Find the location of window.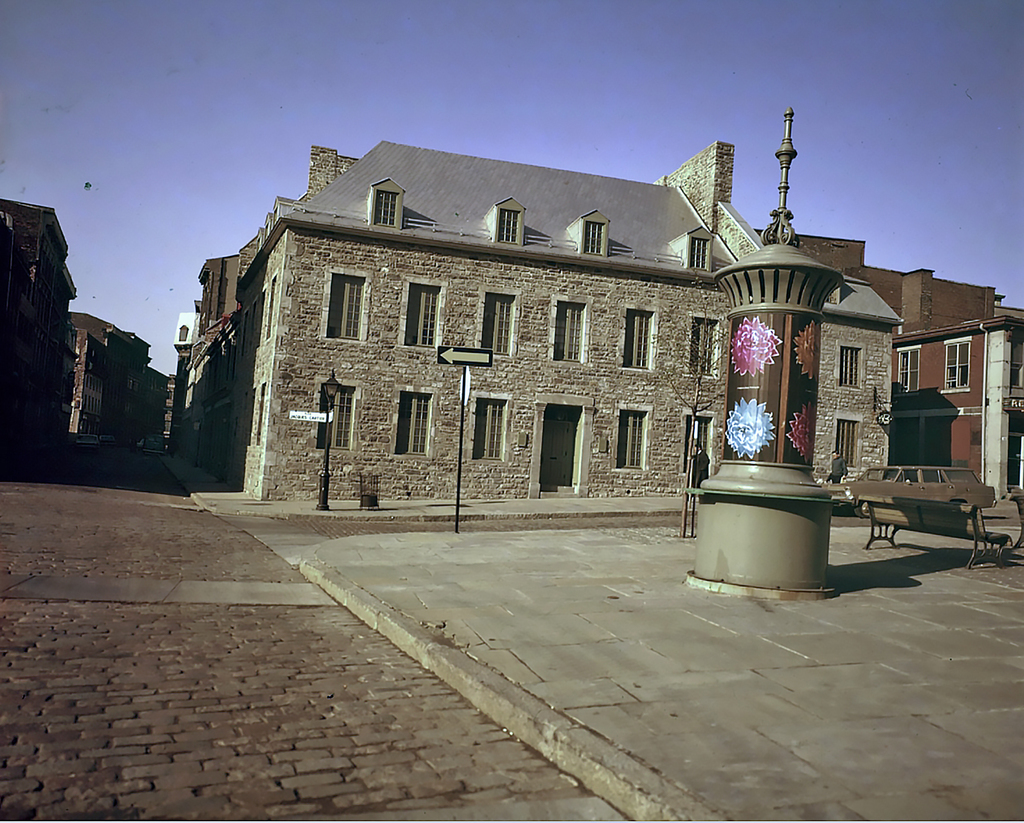
Location: <region>613, 410, 651, 475</region>.
